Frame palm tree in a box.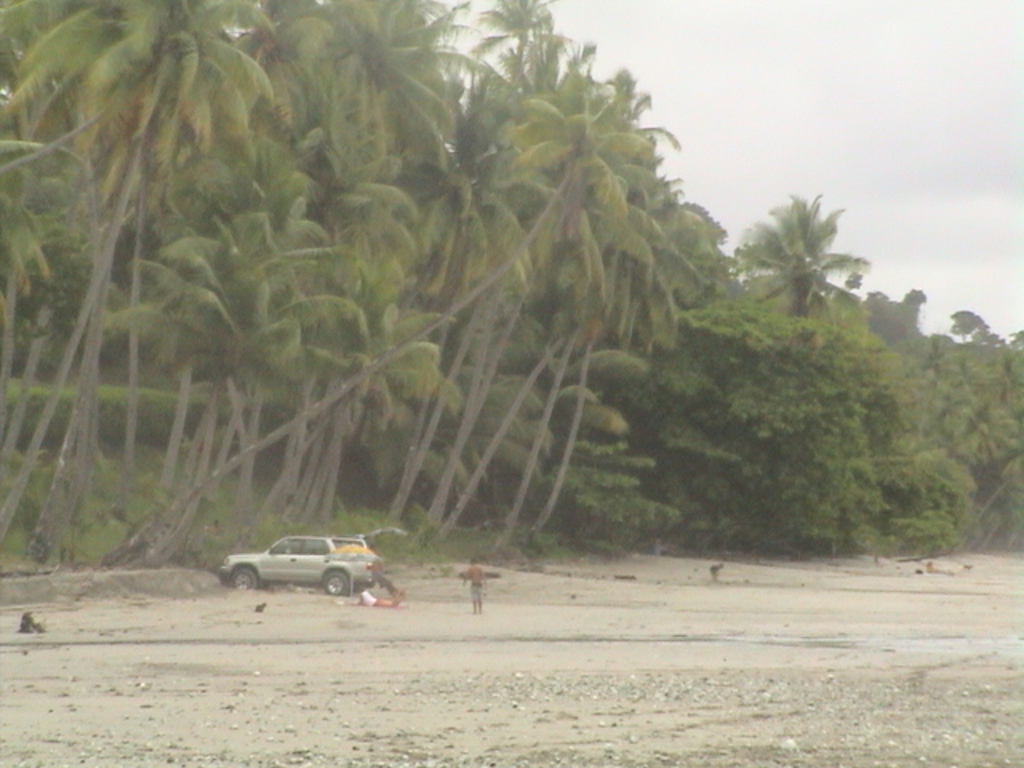
[54, 0, 224, 549].
